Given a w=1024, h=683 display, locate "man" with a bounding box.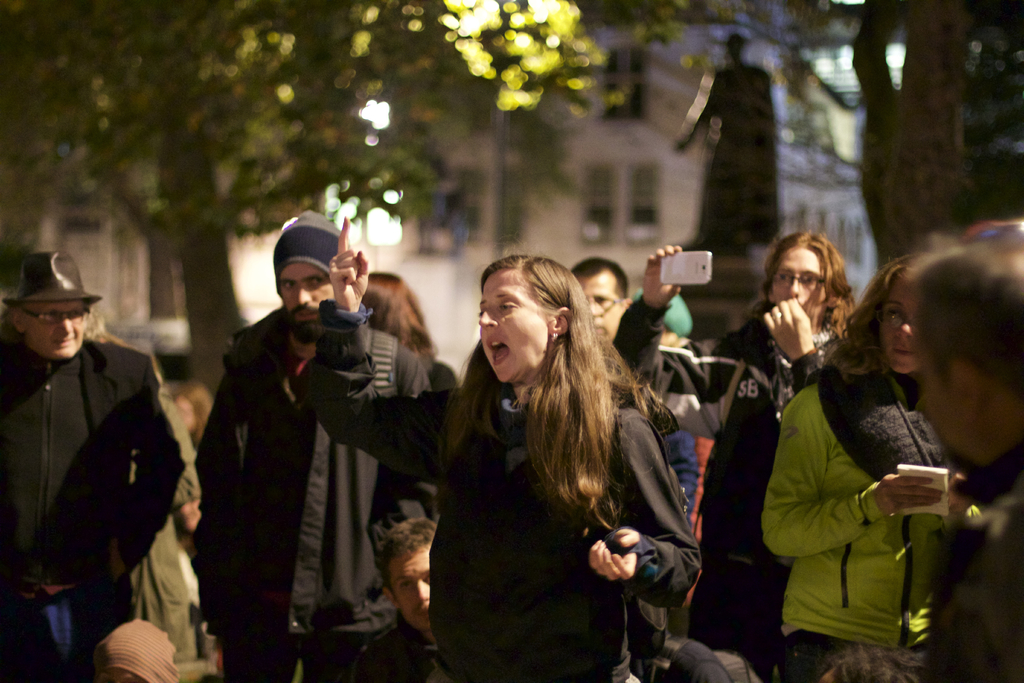
Located: l=0, t=252, r=180, b=682.
